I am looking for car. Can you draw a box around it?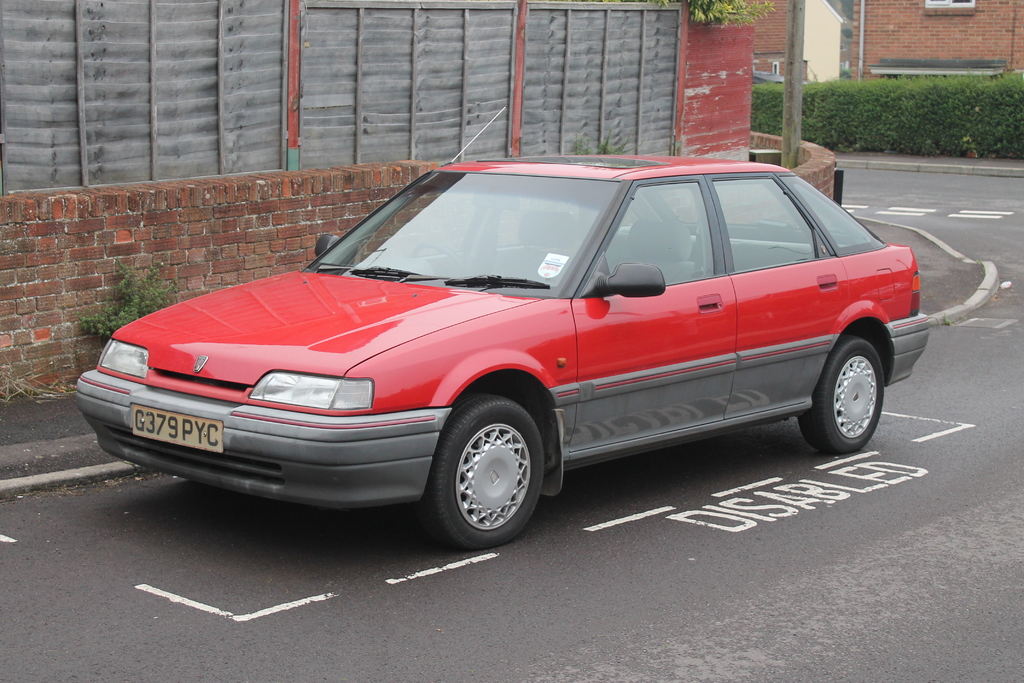
Sure, the bounding box is Rect(70, 104, 936, 543).
